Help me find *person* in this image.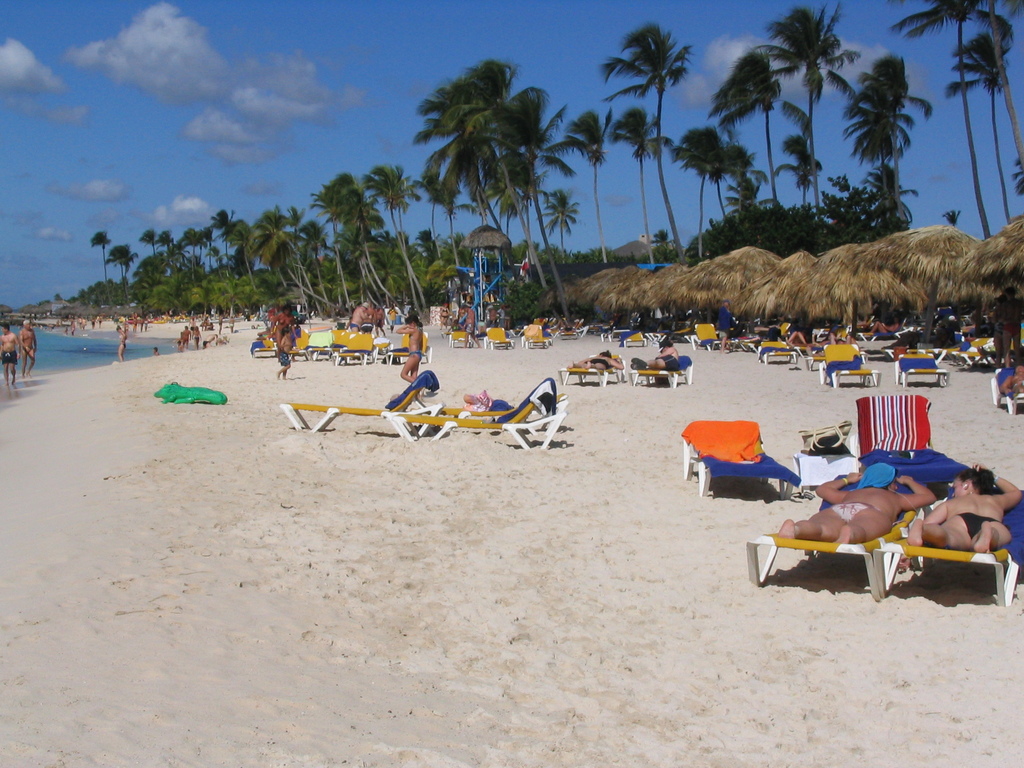
Found it: [left=271, top=307, right=293, bottom=353].
